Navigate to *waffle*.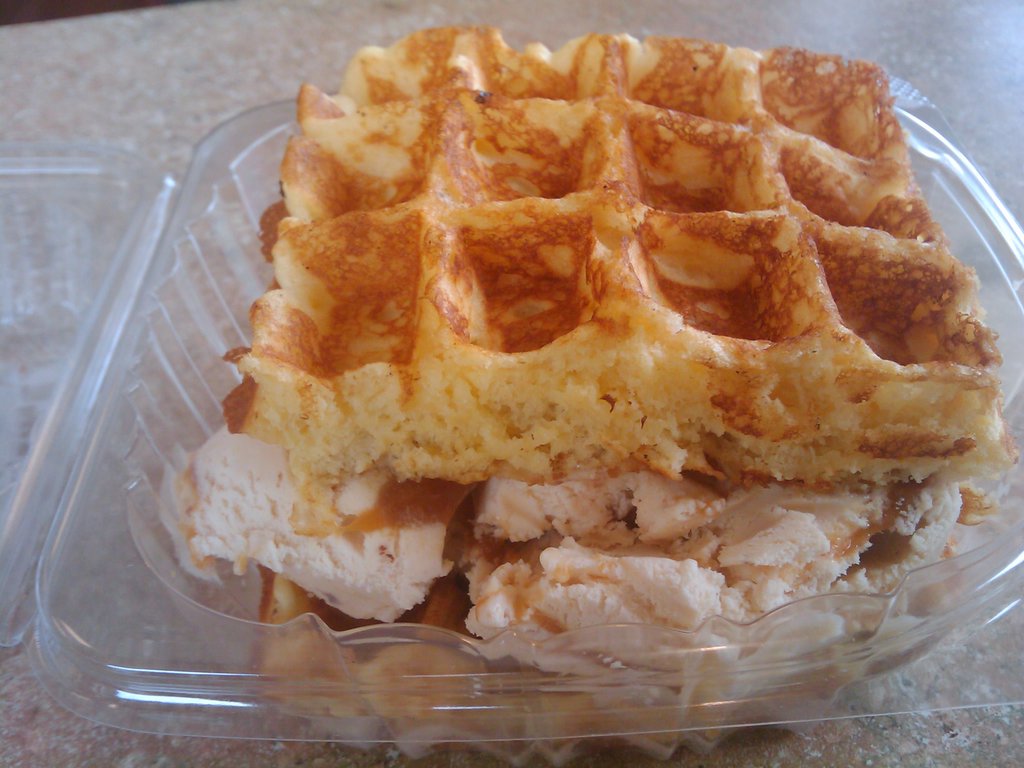
Navigation target: l=227, t=17, r=1006, b=481.
